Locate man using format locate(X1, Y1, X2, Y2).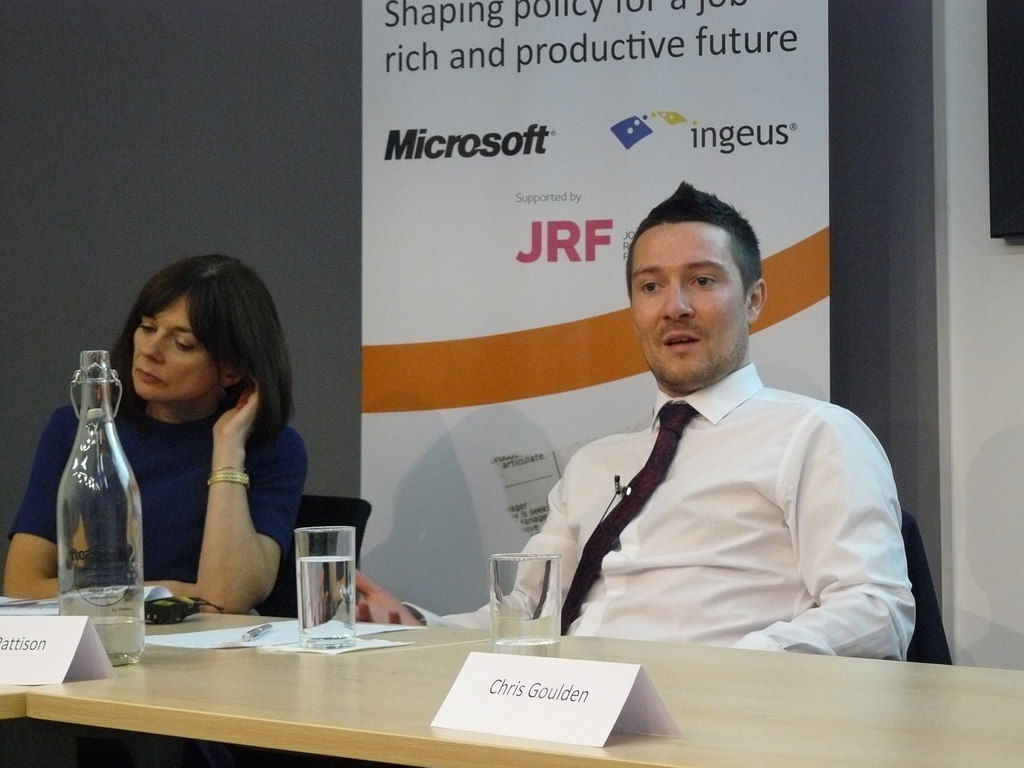
locate(506, 198, 908, 672).
